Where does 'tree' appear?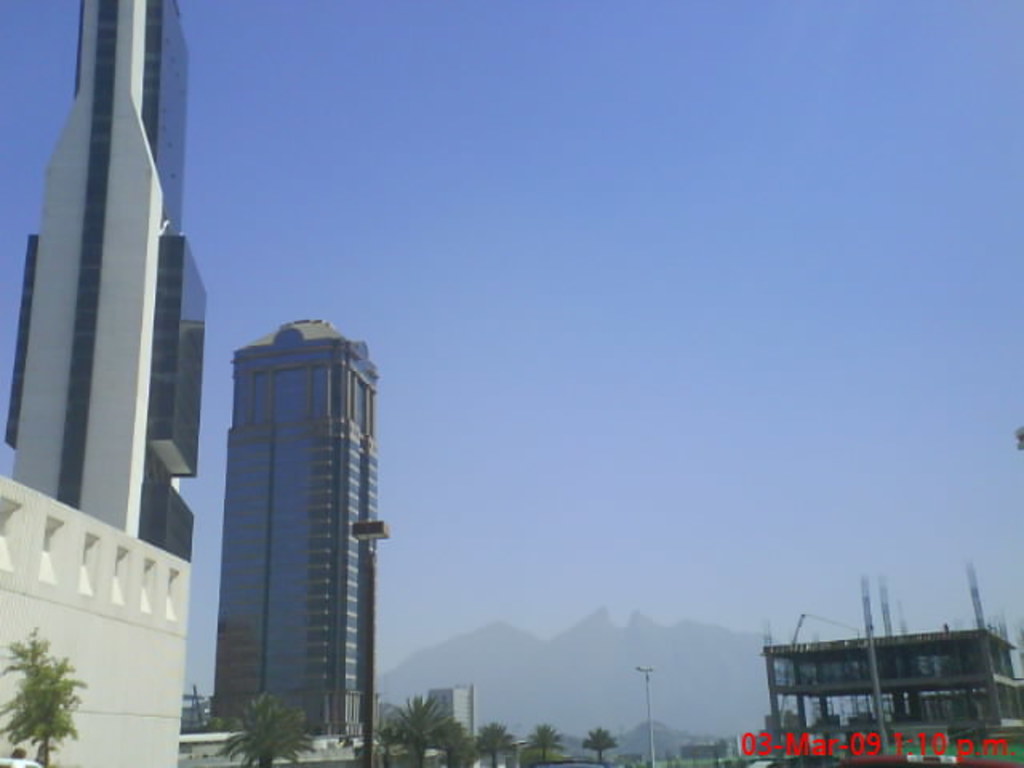
Appears at 0 654 80 749.
